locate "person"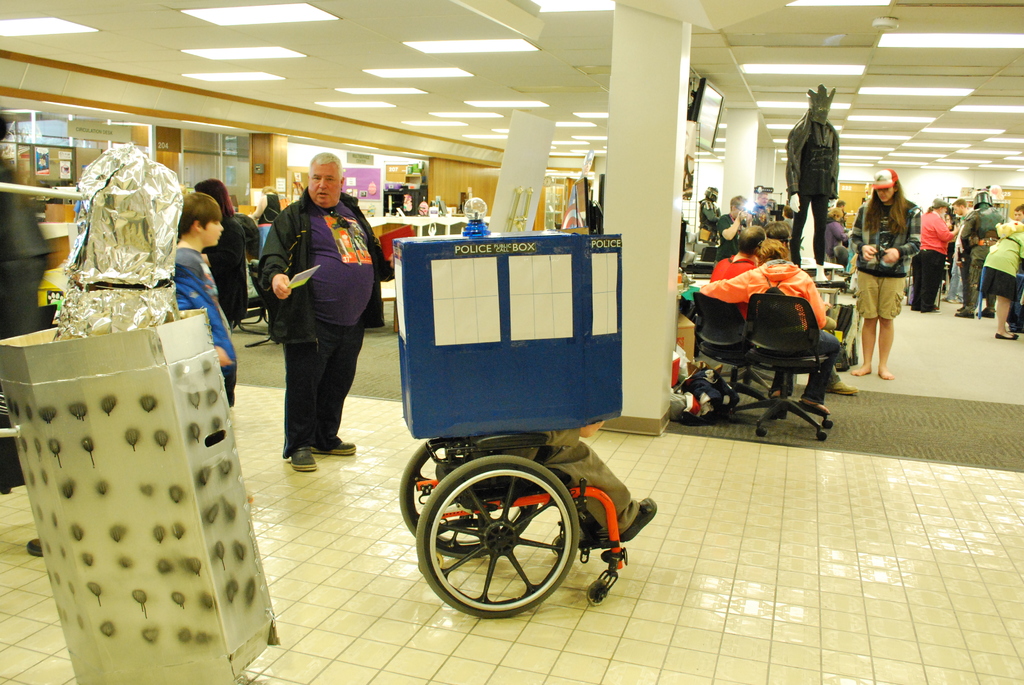
bbox=(957, 189, 1006, 321)
